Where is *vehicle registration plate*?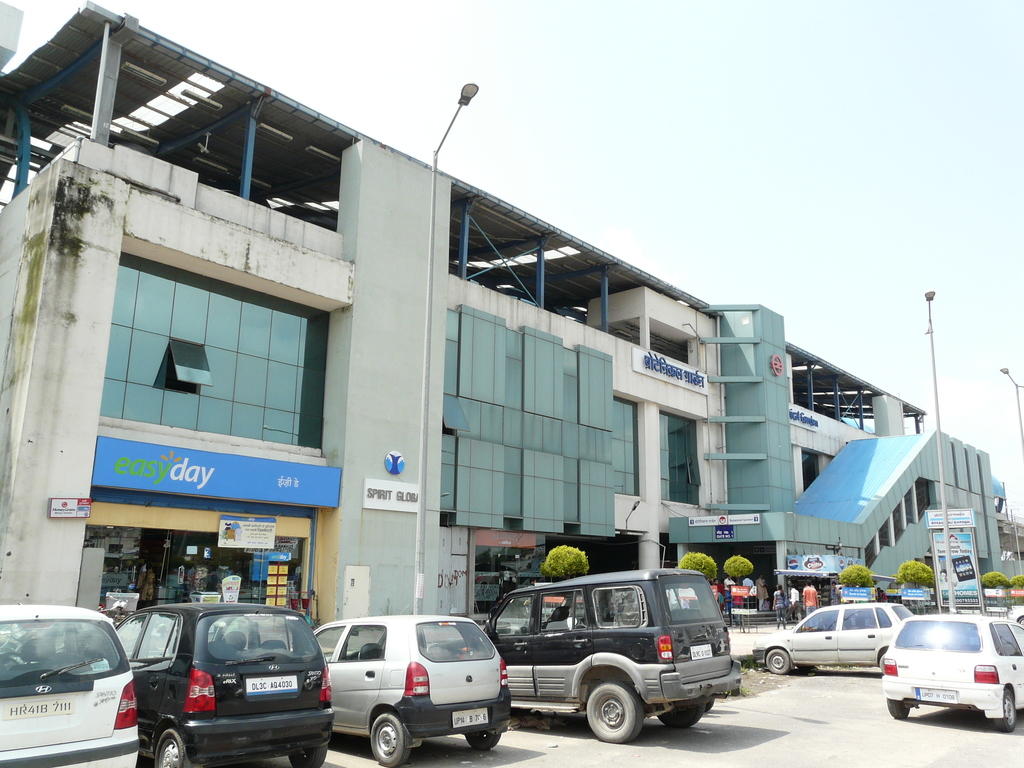
[246,675,298,694].
